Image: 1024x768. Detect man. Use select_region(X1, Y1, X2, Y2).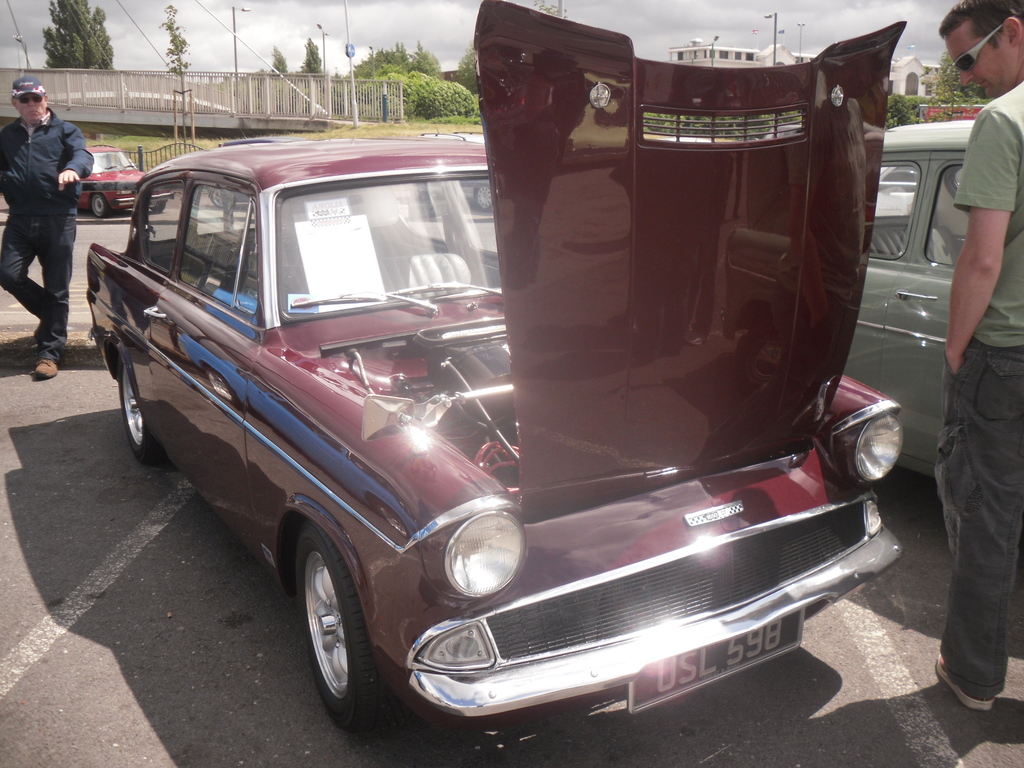
select_region(932, 0, 1023, 716).
